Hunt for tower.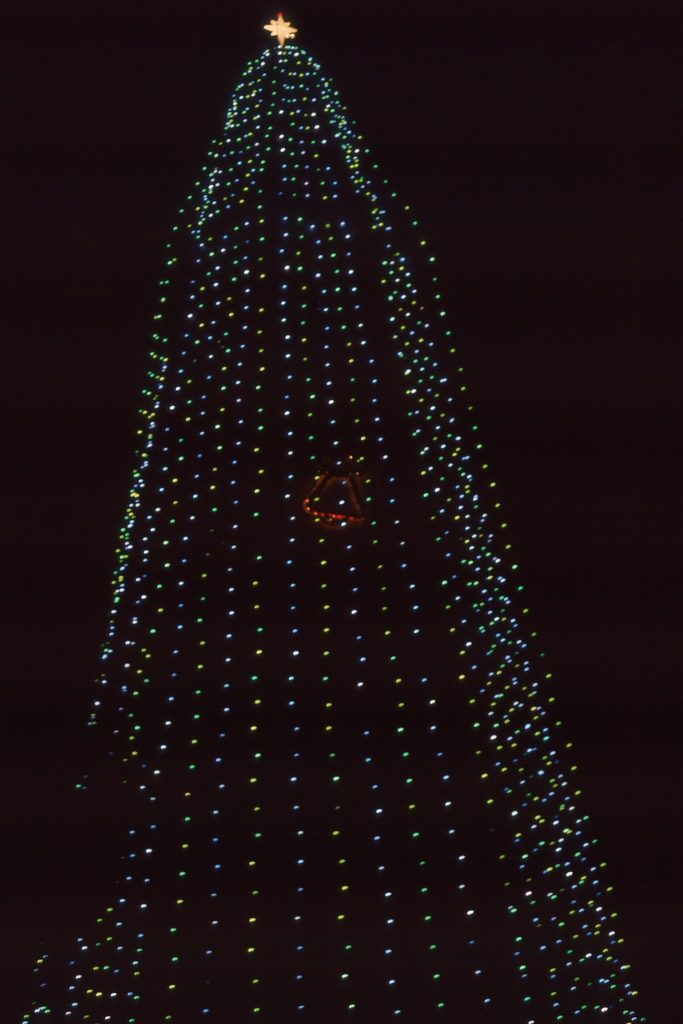
Hunted down at Rect(15, 9, 657, 1023).
